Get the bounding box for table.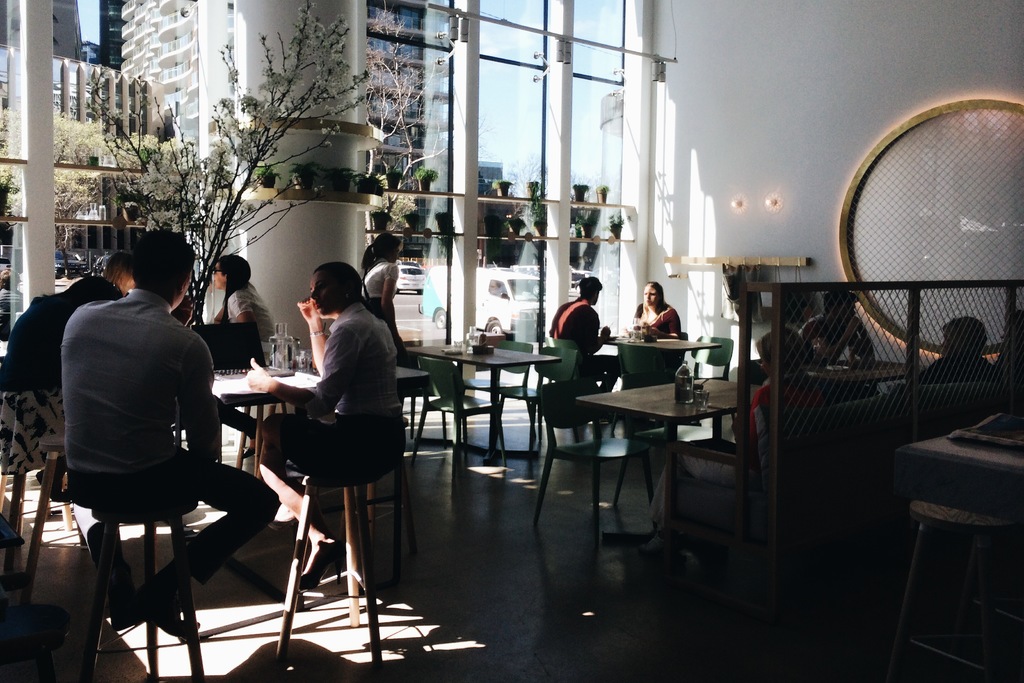
566 370 753 567.
